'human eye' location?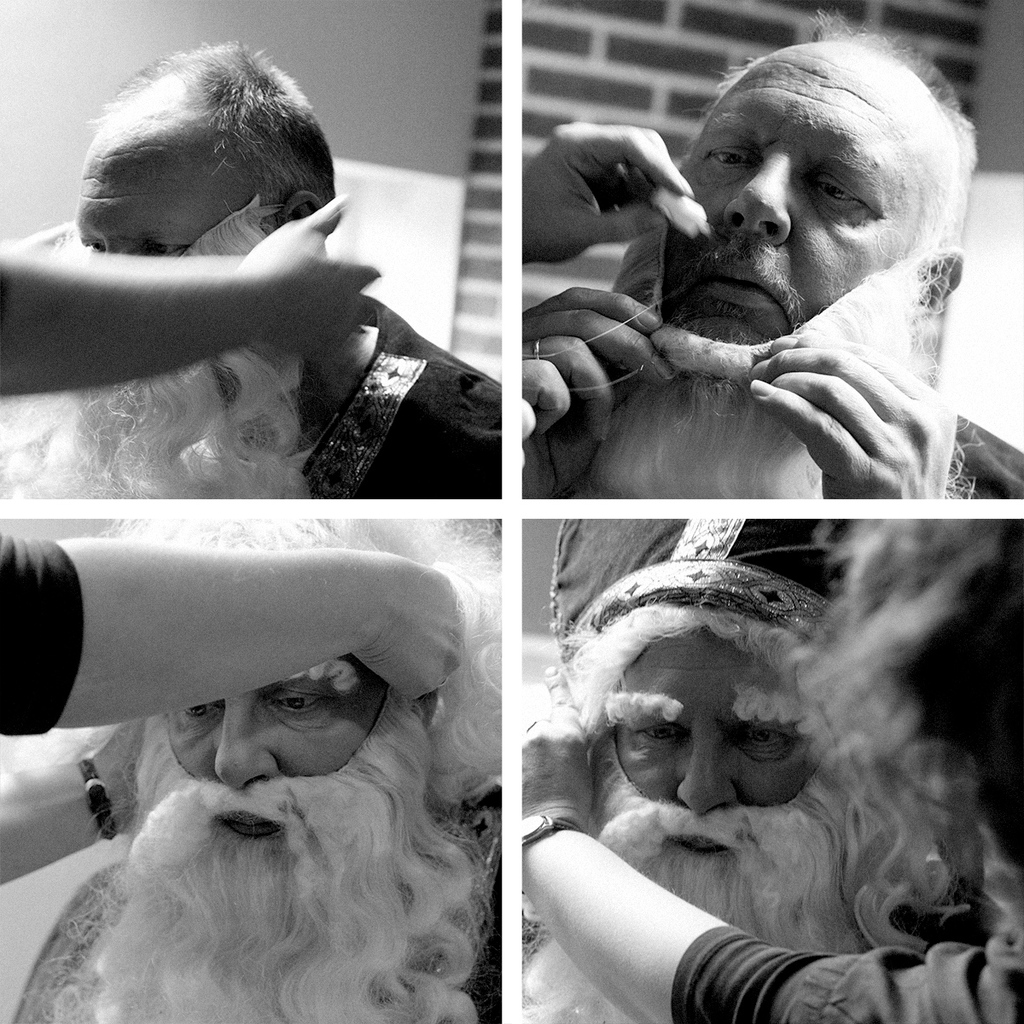
732, 723, 788, 759
